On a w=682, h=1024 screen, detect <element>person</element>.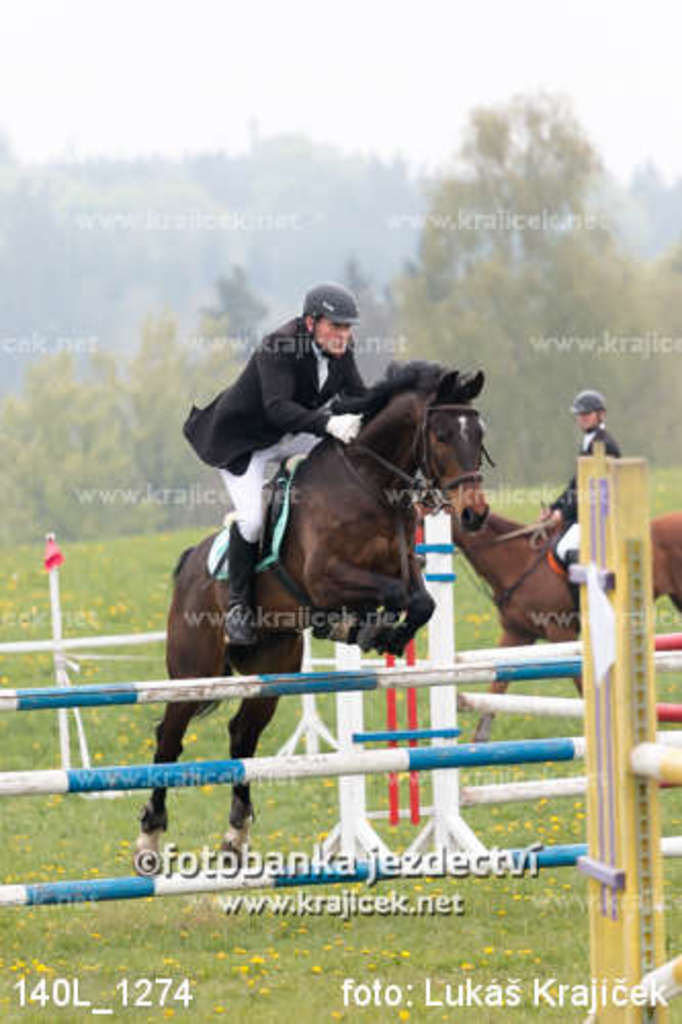
region(541, 387, 616, 563).
